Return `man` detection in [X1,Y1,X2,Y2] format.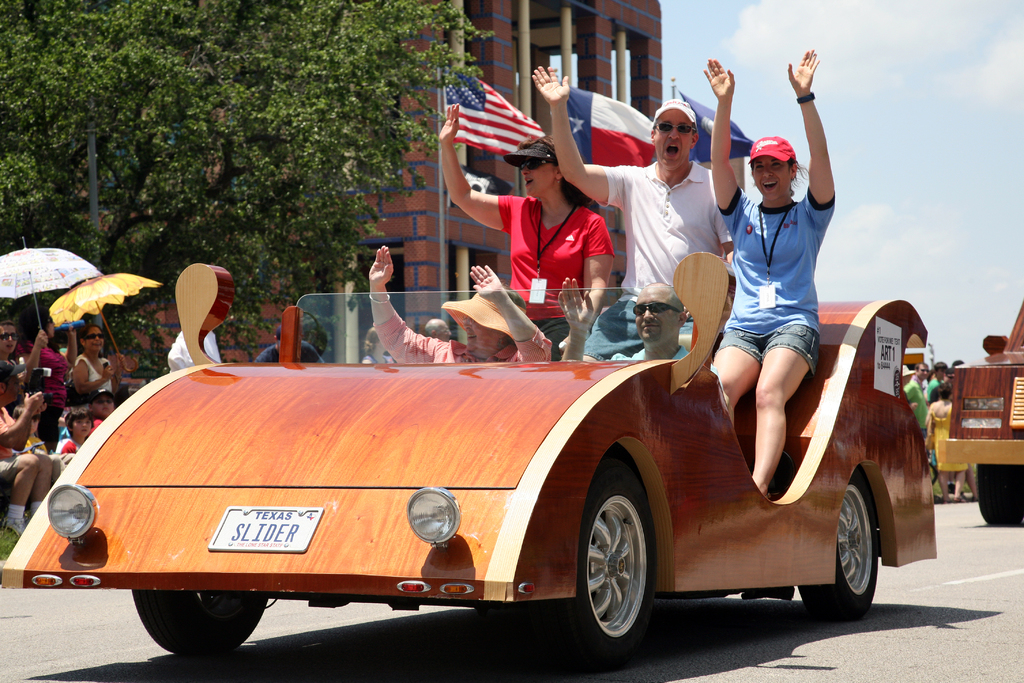
[534,66,745,374].
